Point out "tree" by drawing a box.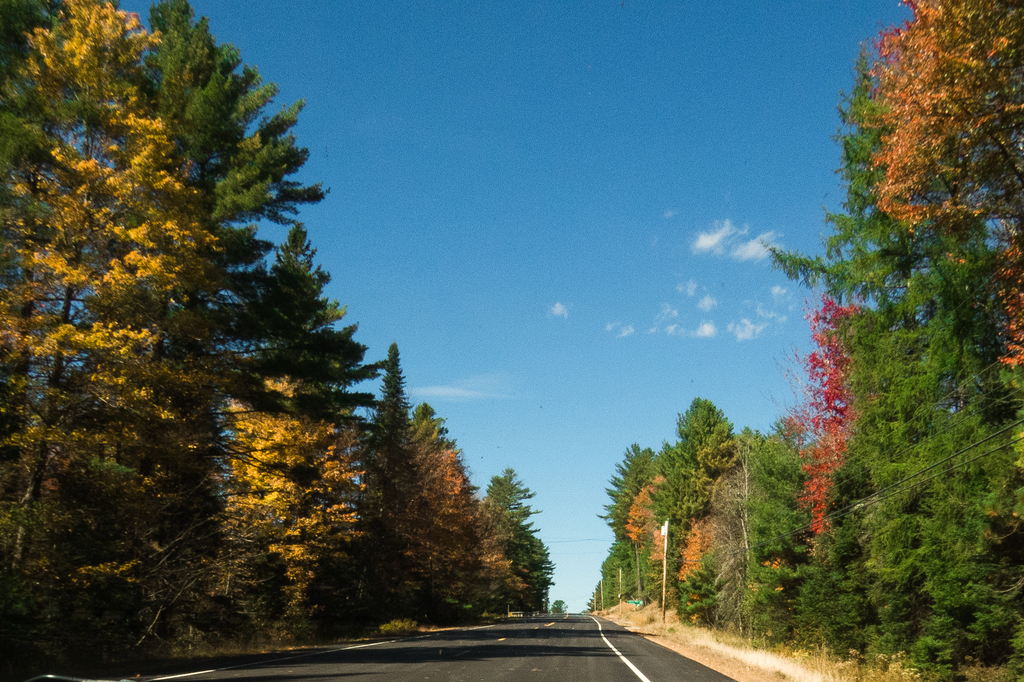
(751, 424, 785, 638).
